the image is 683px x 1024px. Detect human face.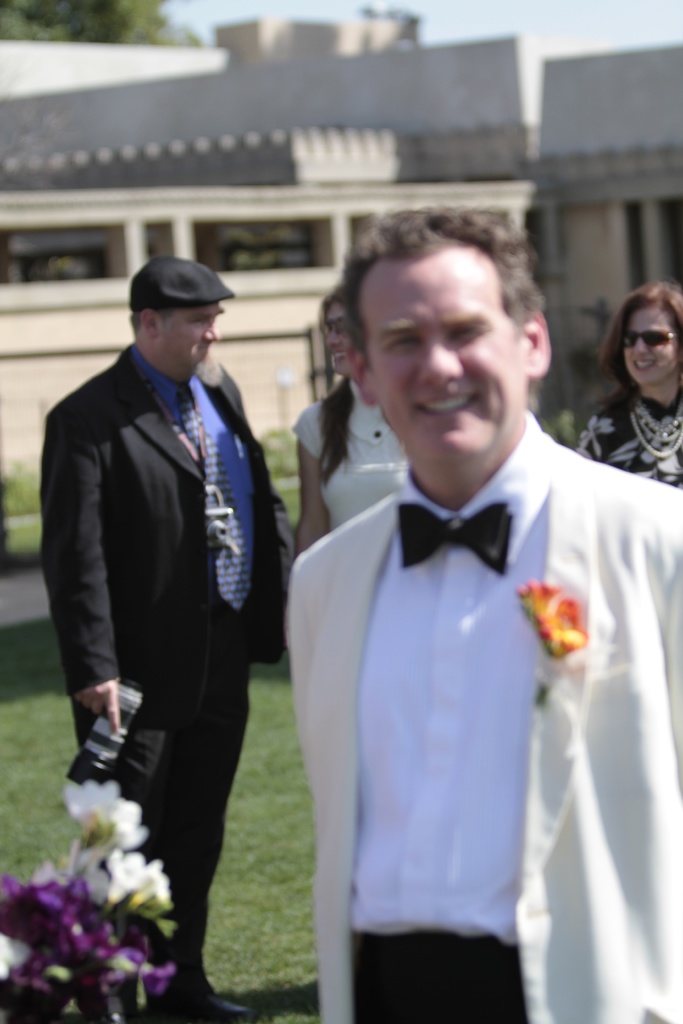
Detection: bbox(627, 300, 678, 385).
